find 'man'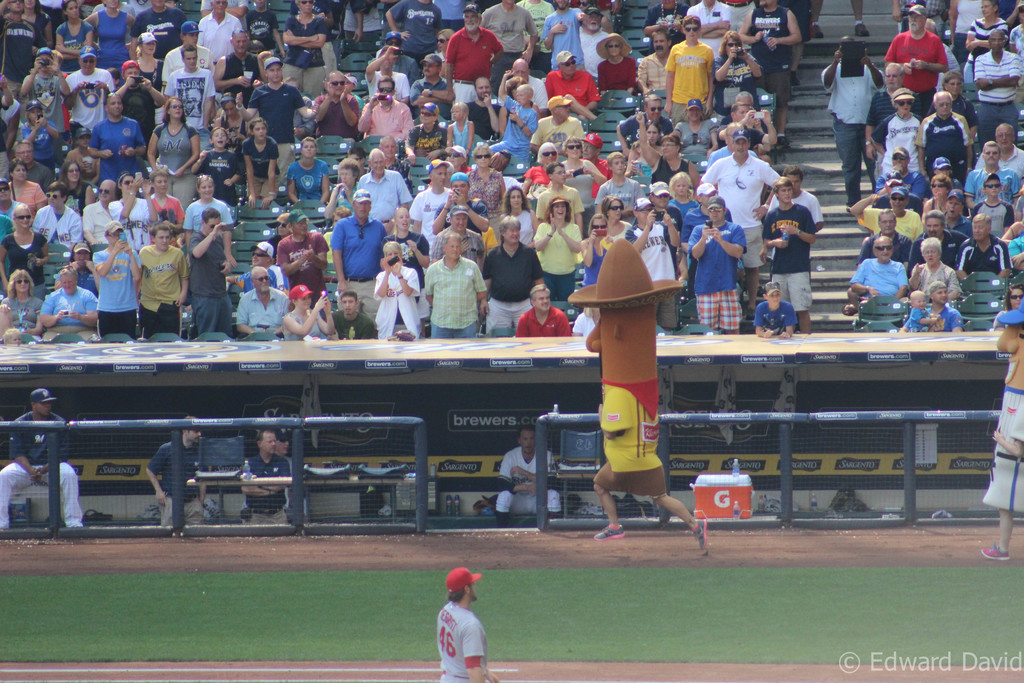
crop(426, 575, 503, 679)
